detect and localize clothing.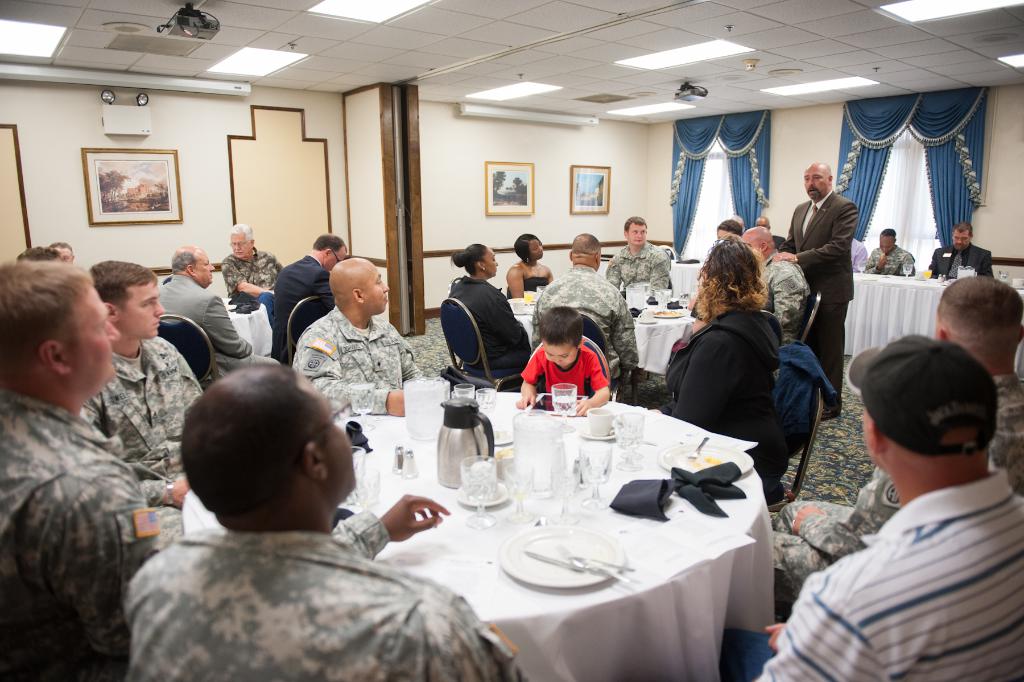
Localized at (left=863, top=243, right=917, bottom=289).
